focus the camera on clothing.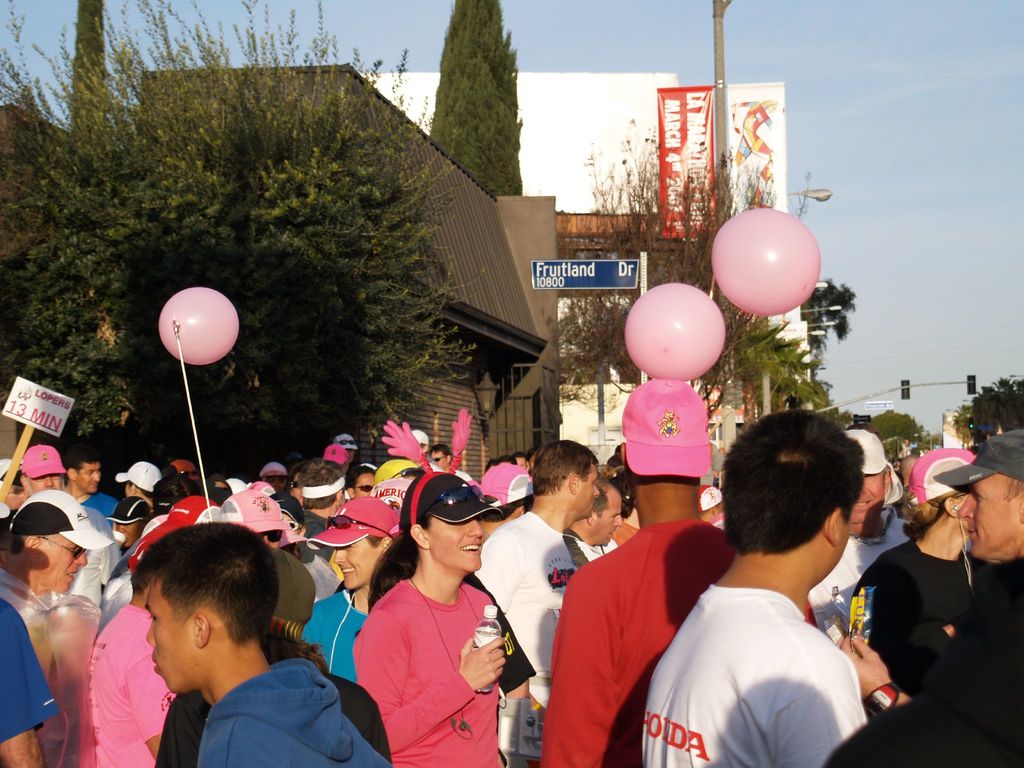
Focus region: box=[4, 514, 1023, 767].
